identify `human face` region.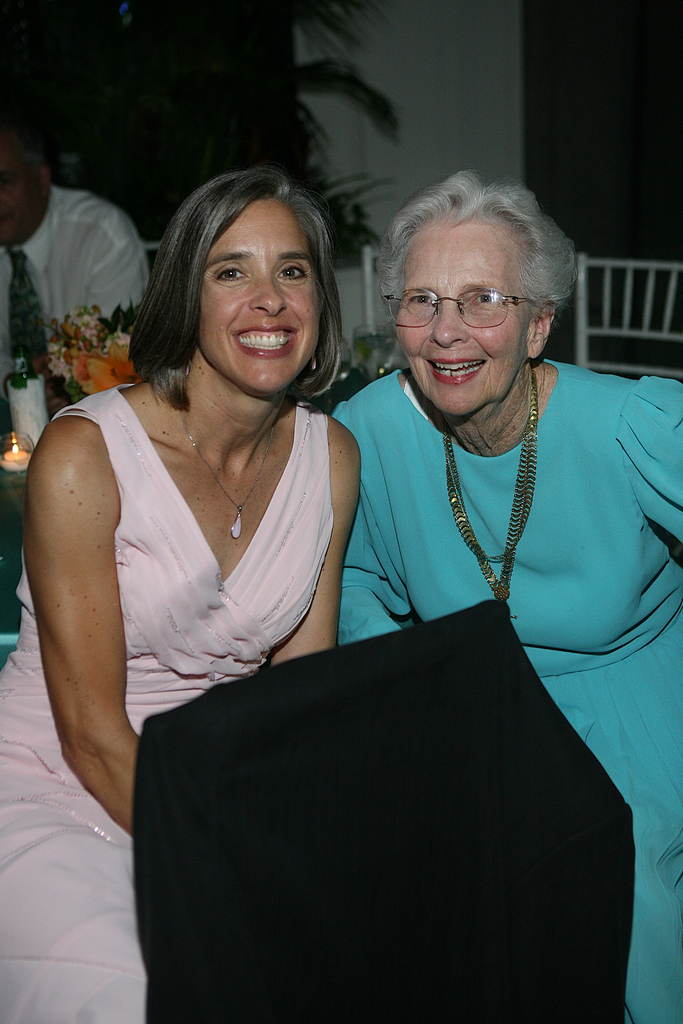
Region: <box>397,215,527,418</box>.
